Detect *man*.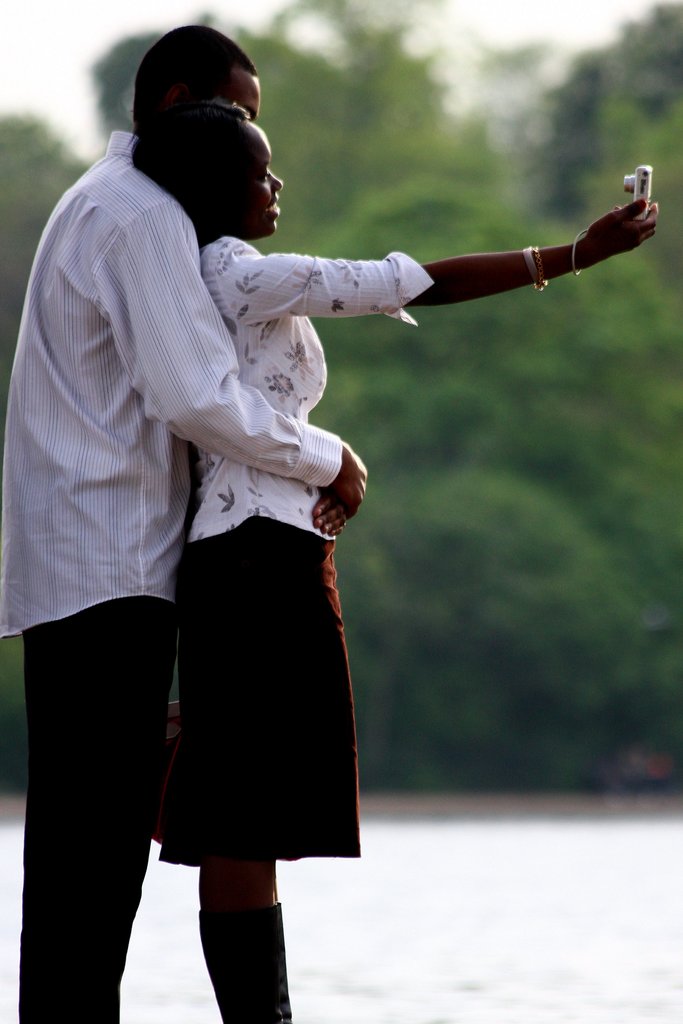
Detected at bbox(24, 20, 316, 977).
